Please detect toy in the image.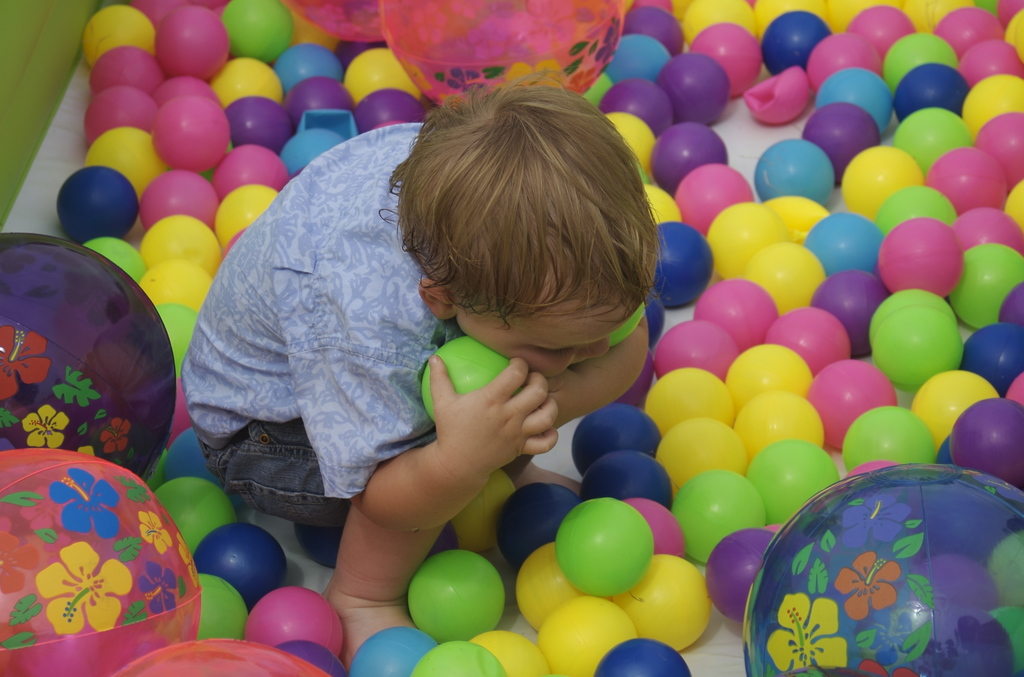
(600, 113, 657, 173).
